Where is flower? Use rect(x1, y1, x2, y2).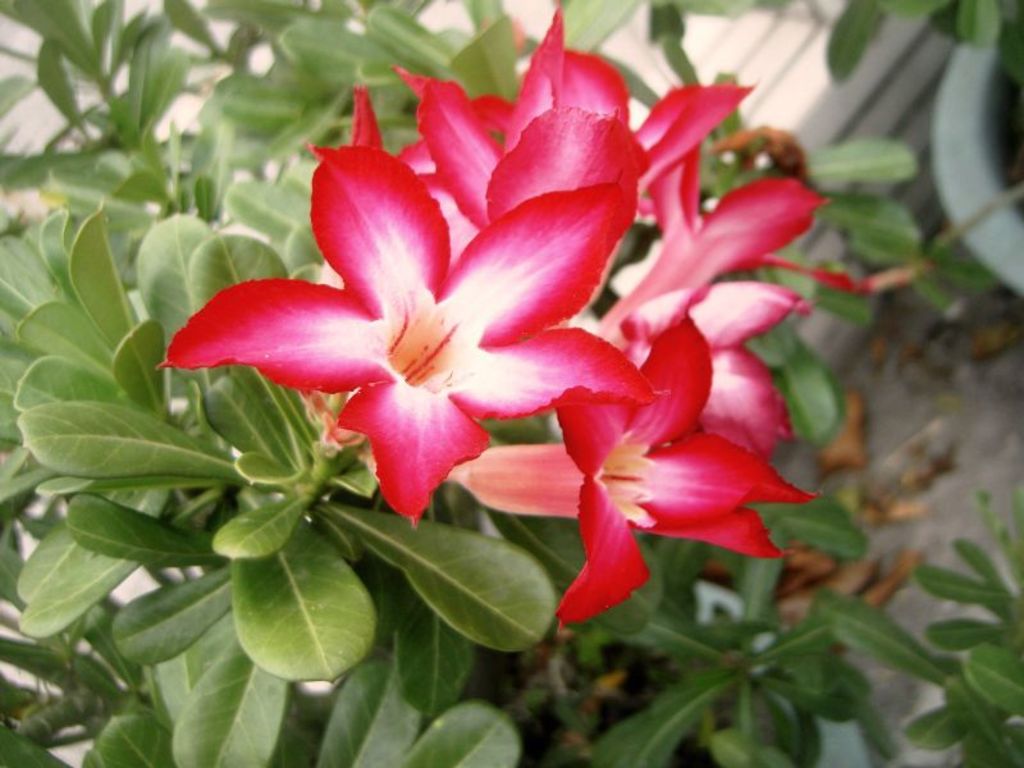
rect(447, 301, 817, 635).
